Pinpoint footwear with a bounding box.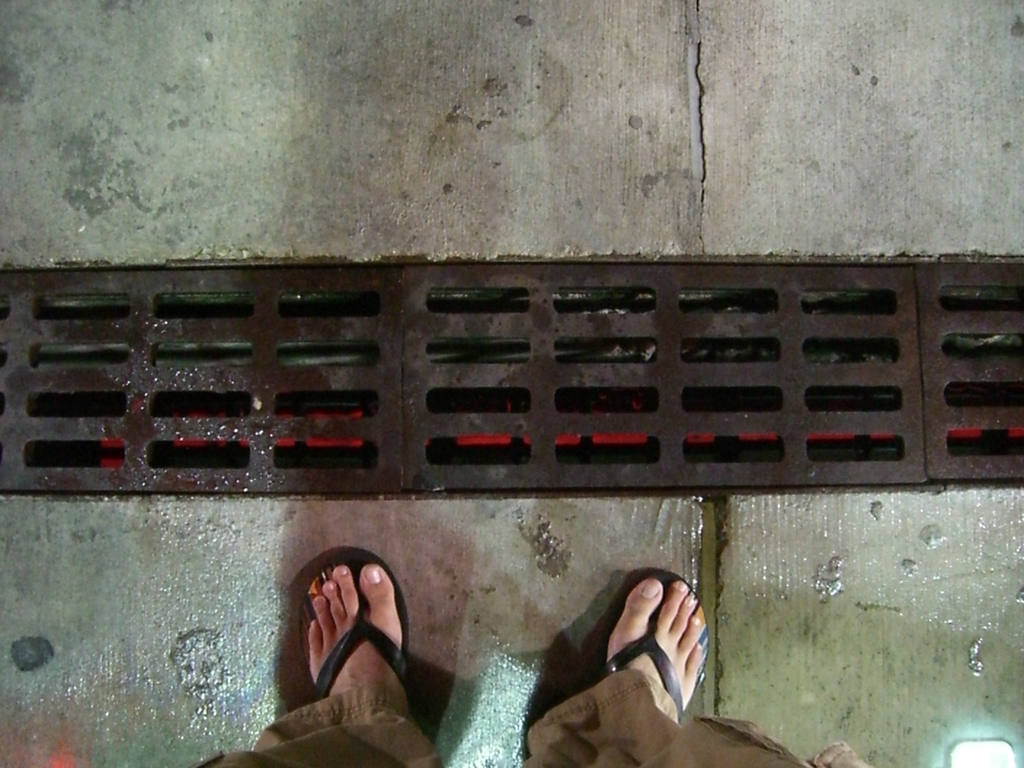
box=[572, 572, 705, 740].
